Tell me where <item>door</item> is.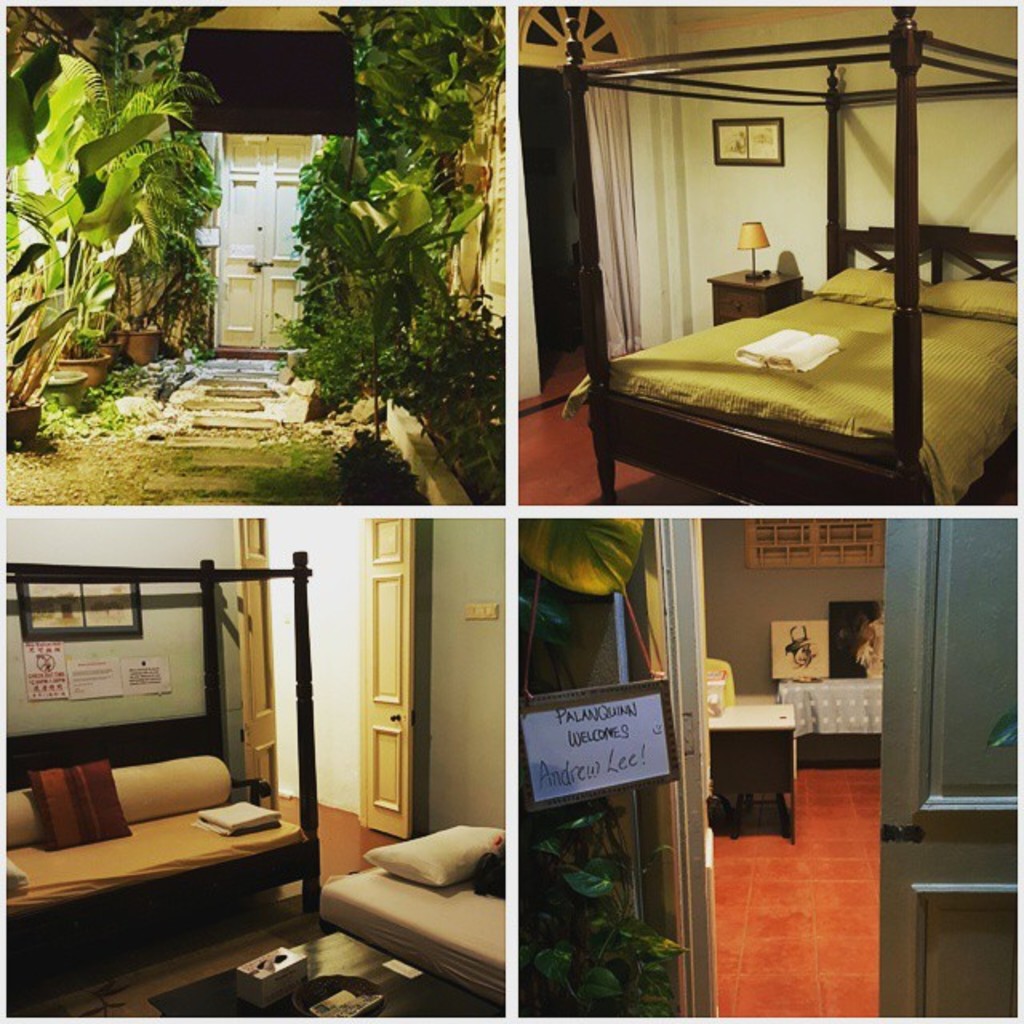
<item>door</item> is at l=232, t=512, r=406, b=858.
